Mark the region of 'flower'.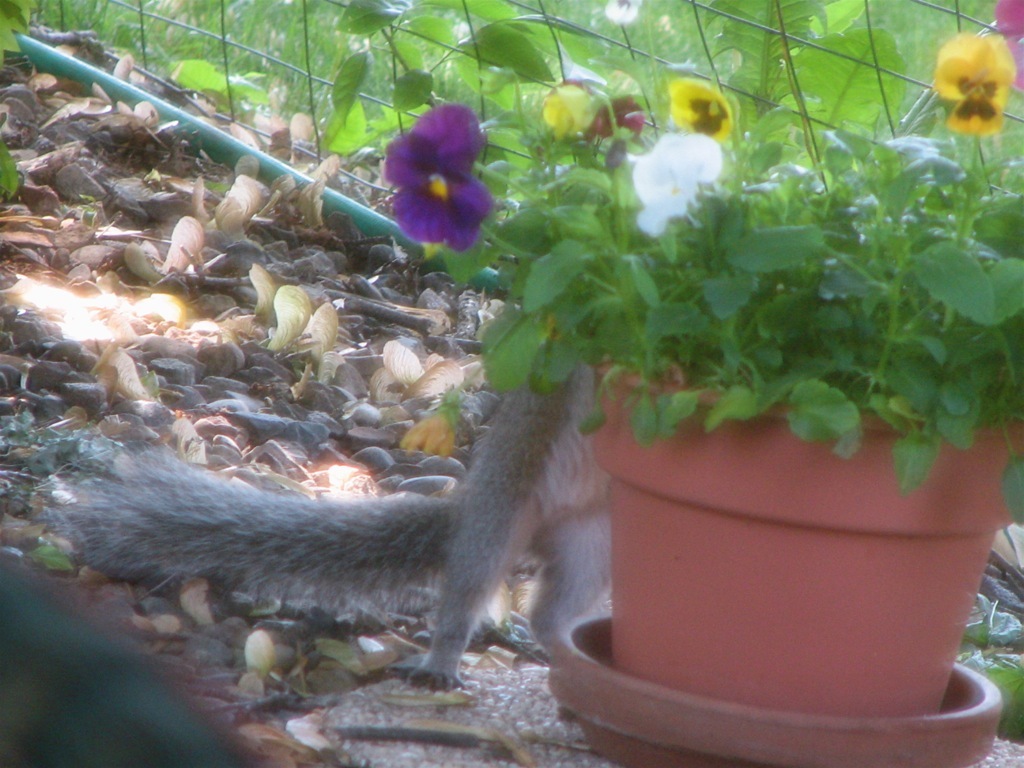
Region: BBox(667, 77, 736, 144).
